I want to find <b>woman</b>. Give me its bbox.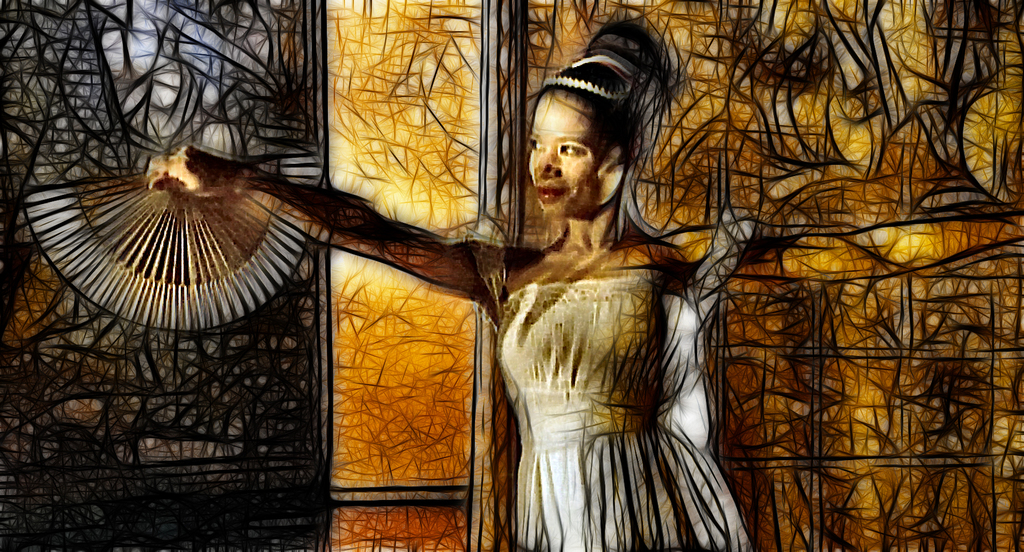
<box>151,24,764,551</box>.
